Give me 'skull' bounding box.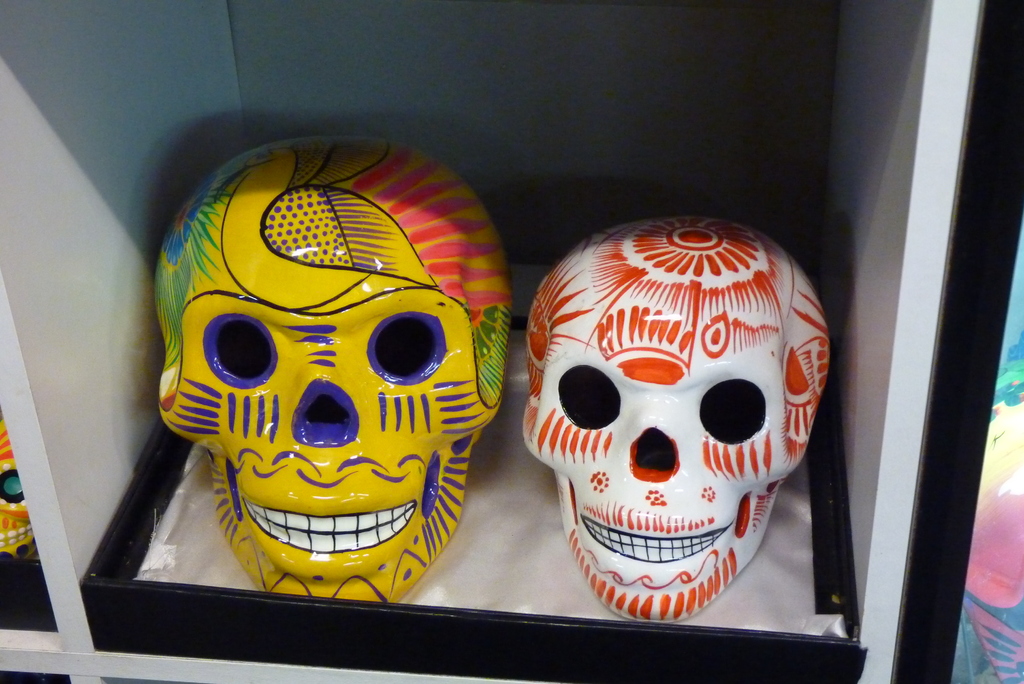
<region>157, 137, 514, 601</region>.
